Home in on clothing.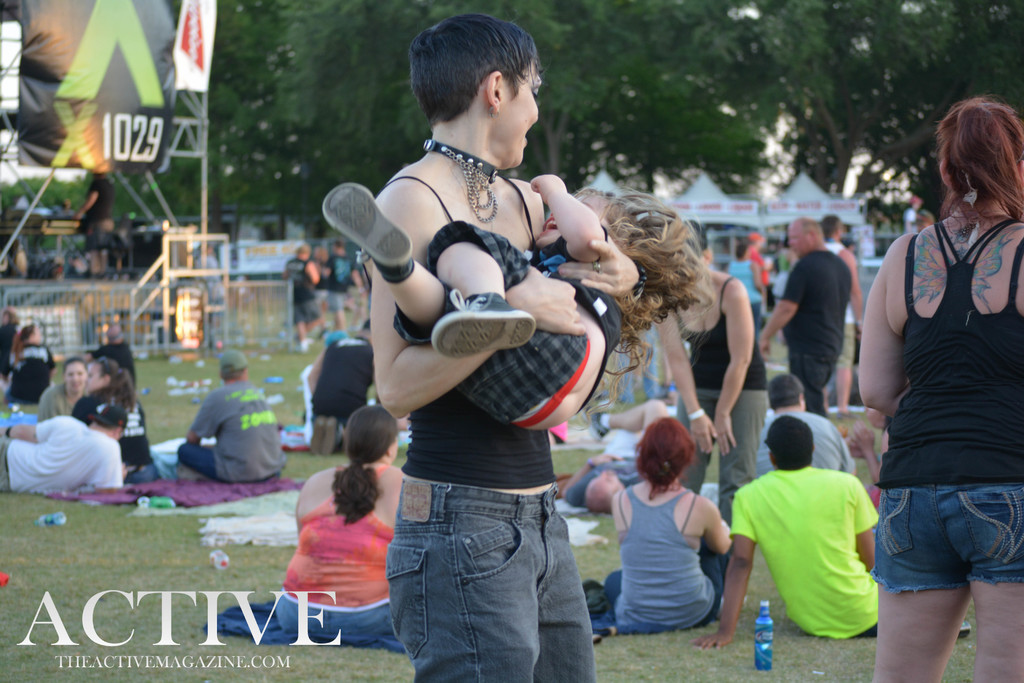
Homed in at (403, 231, 635, 435).
